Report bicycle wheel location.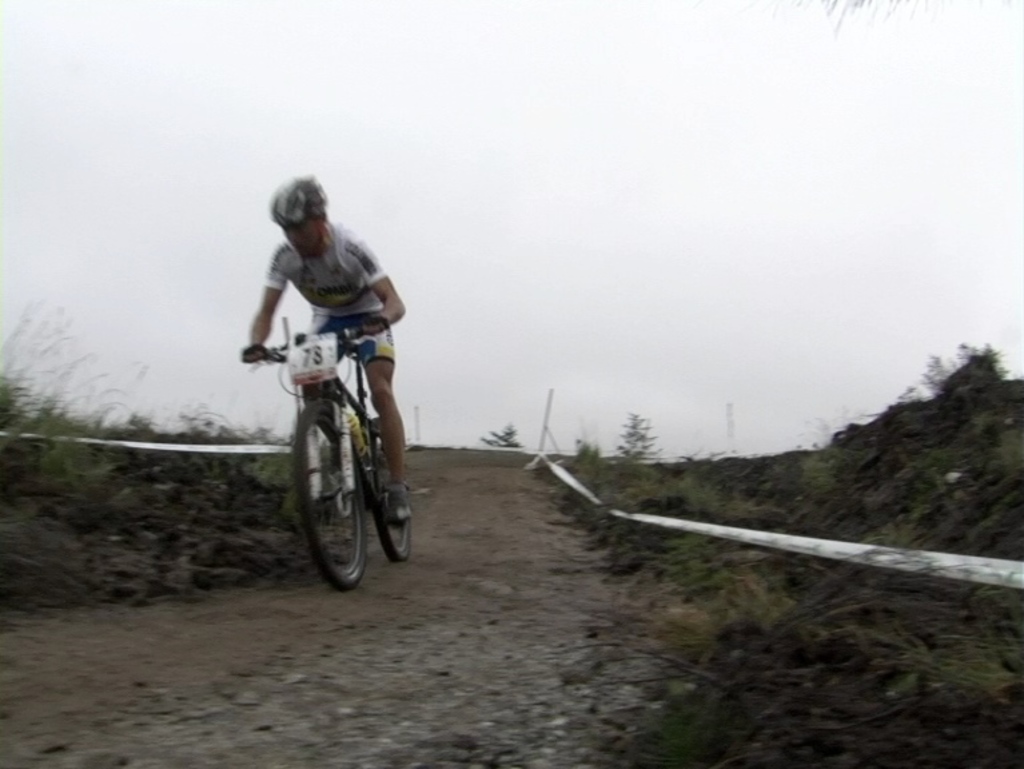
Report: region(282, 399, 359, 590).
